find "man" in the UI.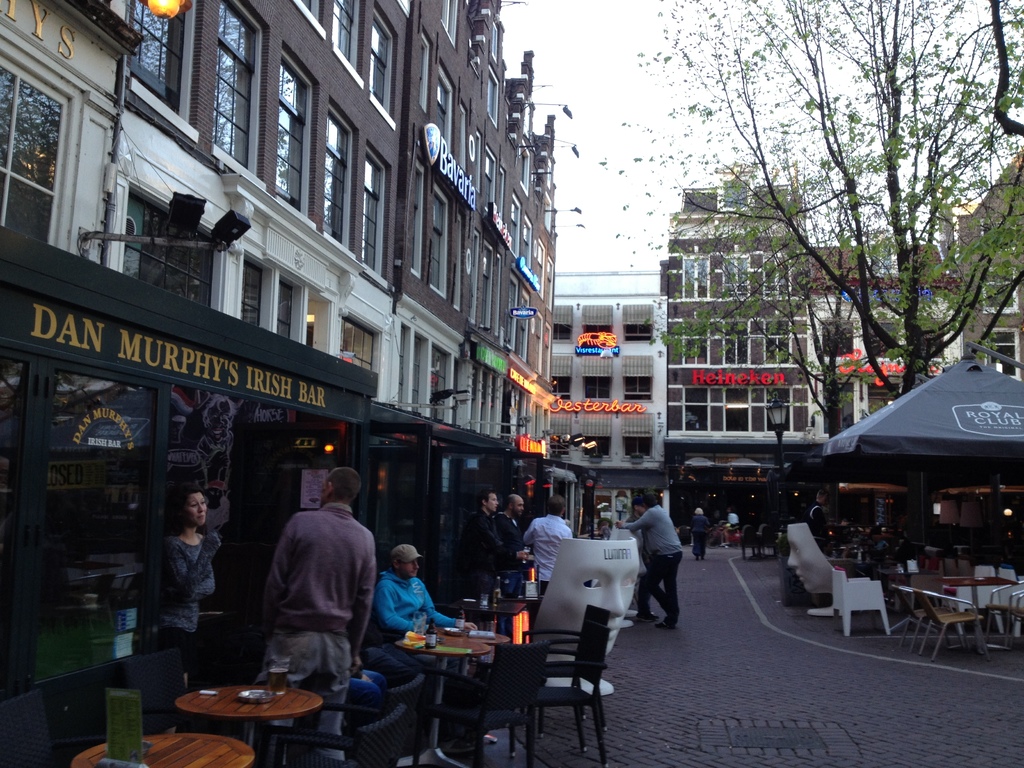
UI element at select_region(253, 465, 378, 765).
